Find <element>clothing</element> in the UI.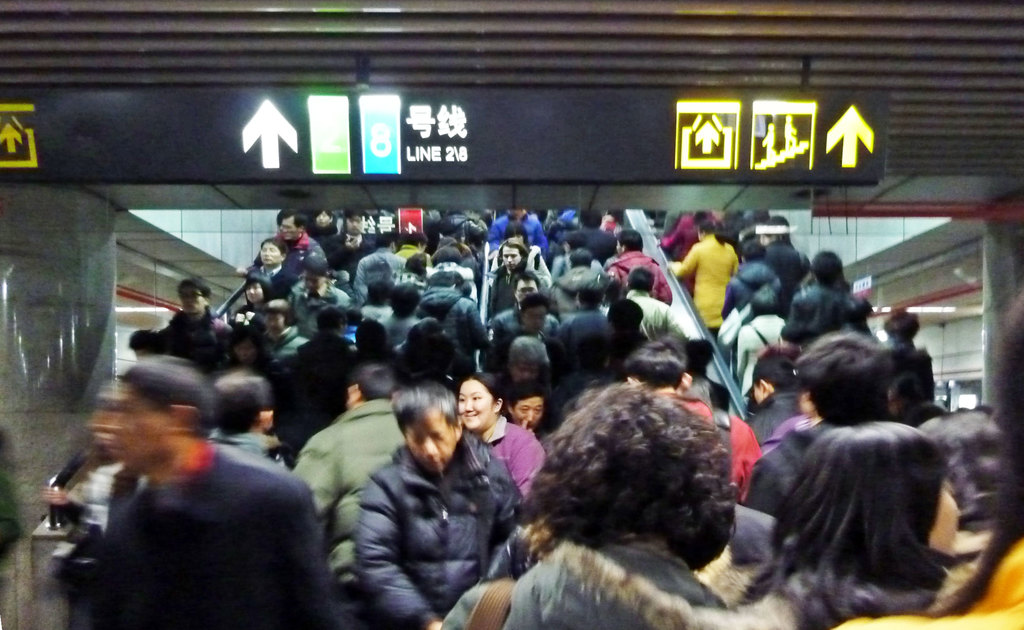
UI element at (x1=243, y1=265, x2=296, y2=299).
